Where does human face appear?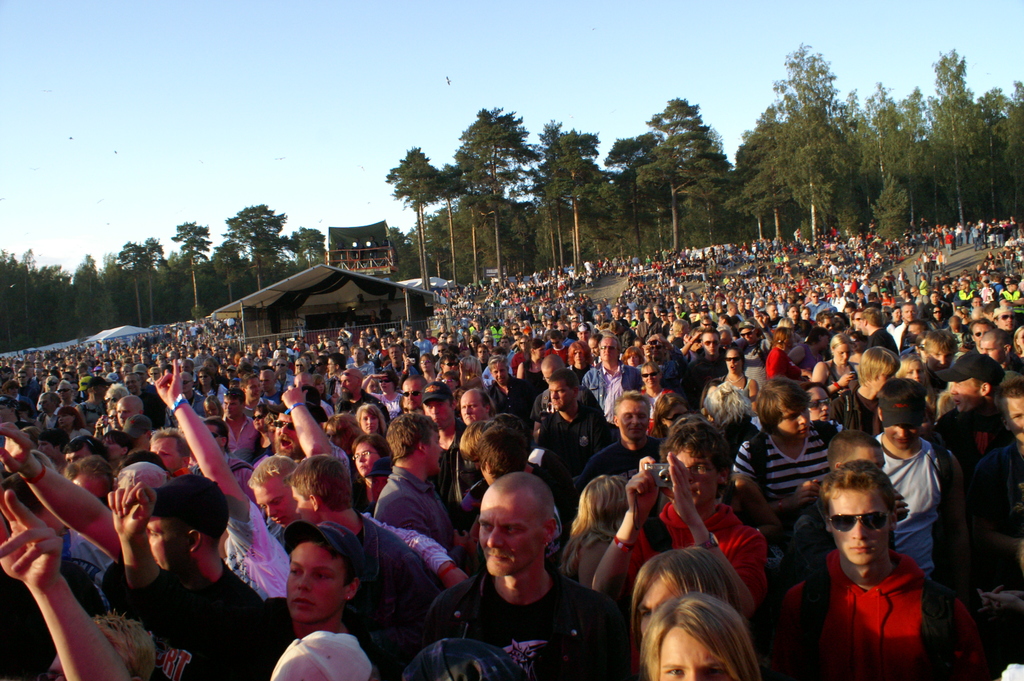
Appears at rect(311, 347, 317, 350).
